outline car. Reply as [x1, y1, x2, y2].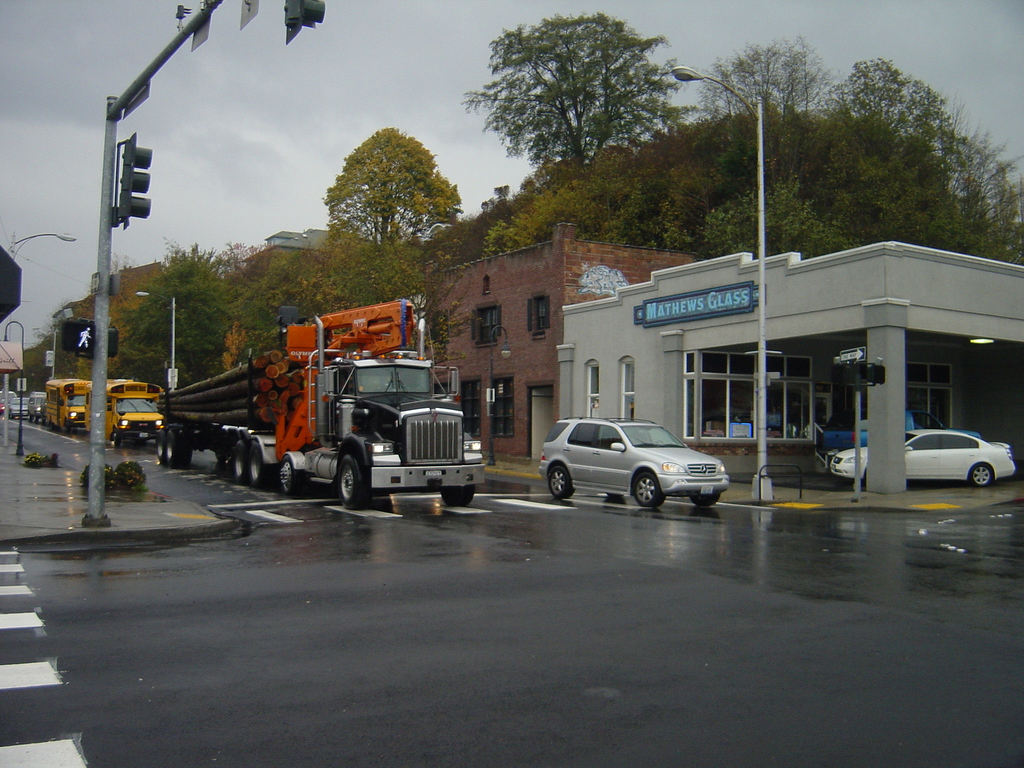
[540, 420, 728, 508].
